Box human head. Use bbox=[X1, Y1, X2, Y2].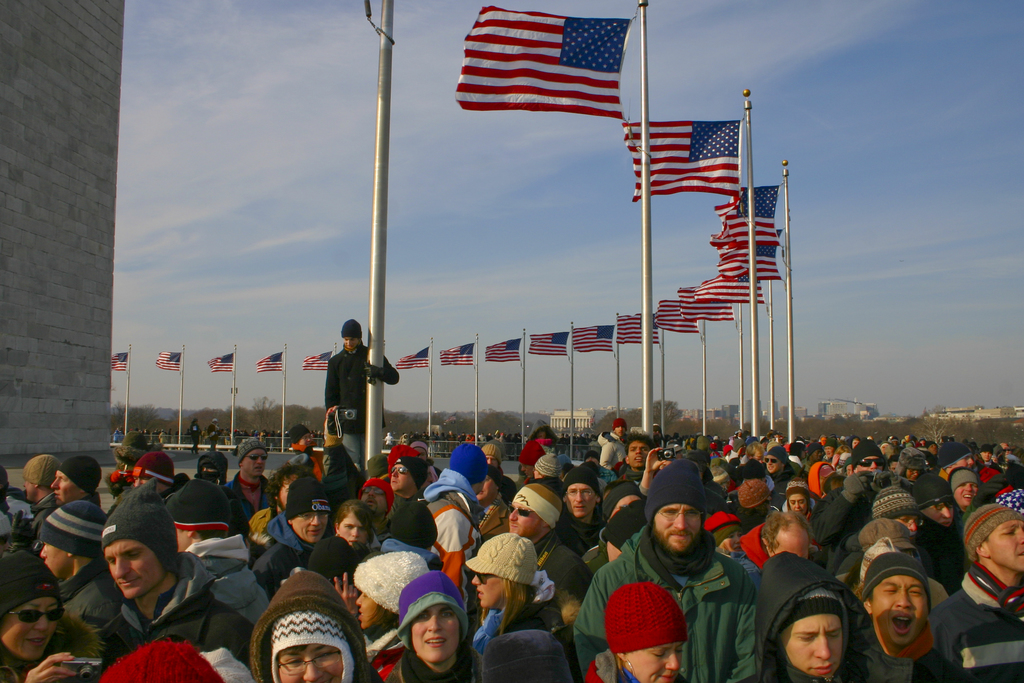
bbox=[647, 463, 708, 555].
